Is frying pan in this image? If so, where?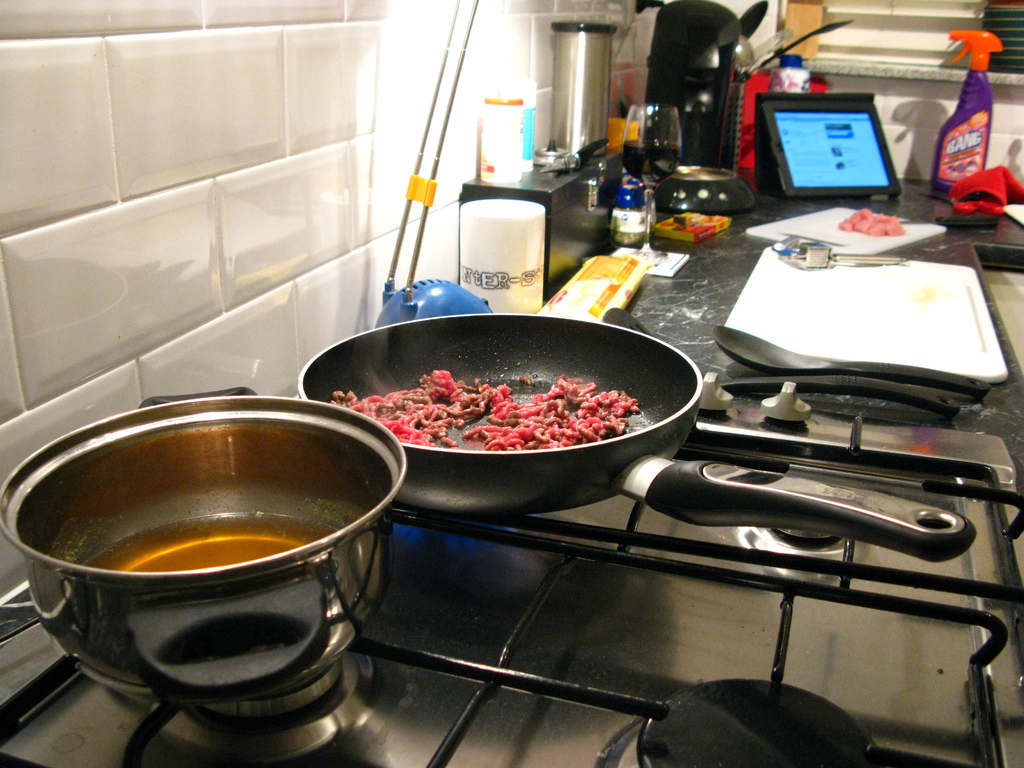
Yes, at region(298, 310, 972, 562).
